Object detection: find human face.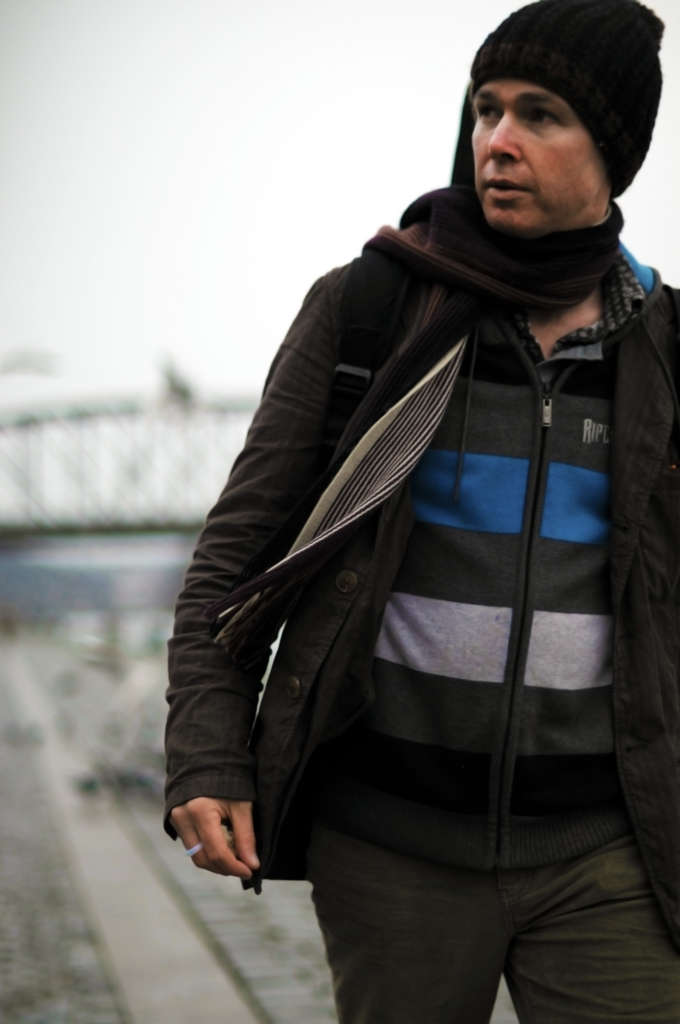
(473,83,611,239).
